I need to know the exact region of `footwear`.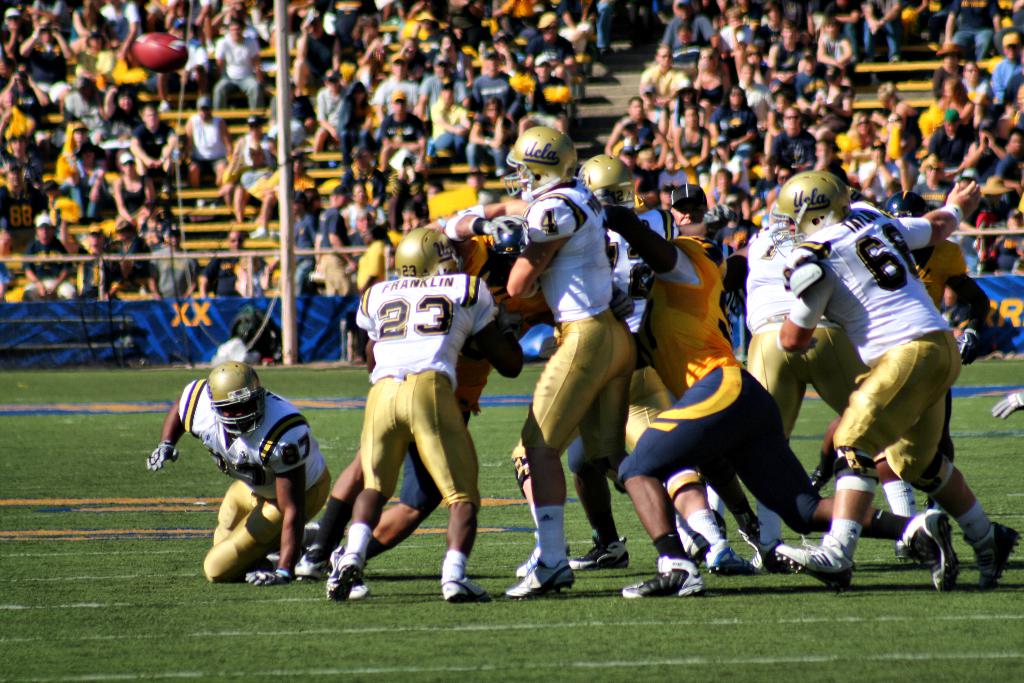
Region: [772, 532, 852, 595].
